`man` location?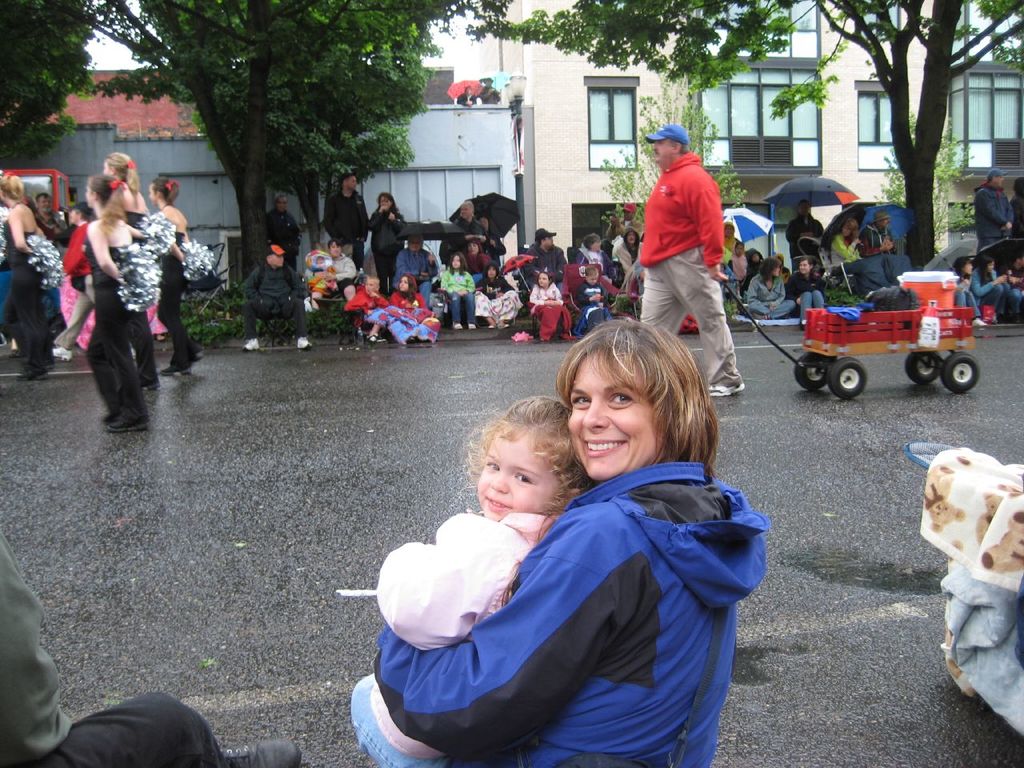
detection(241, 243, 310, 354)
